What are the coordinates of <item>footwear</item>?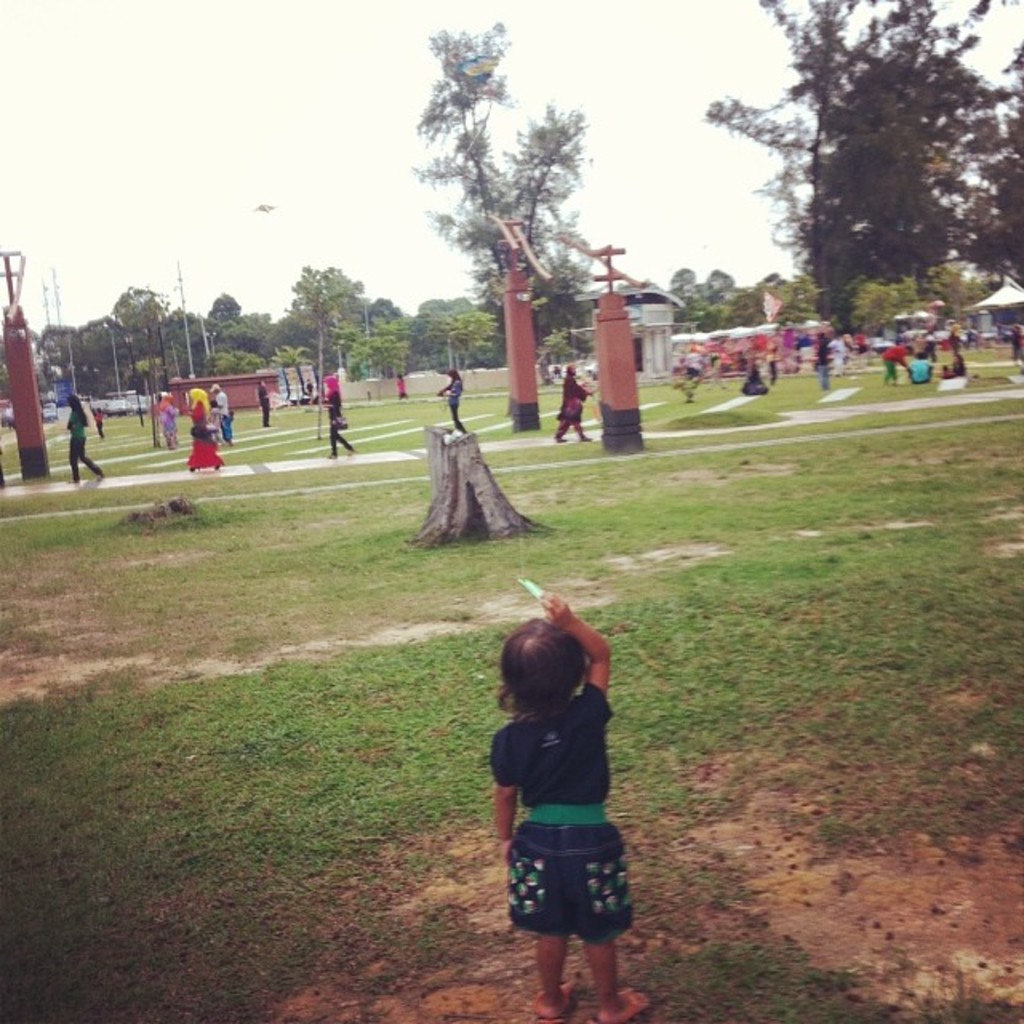
[539,979,578,1021].
